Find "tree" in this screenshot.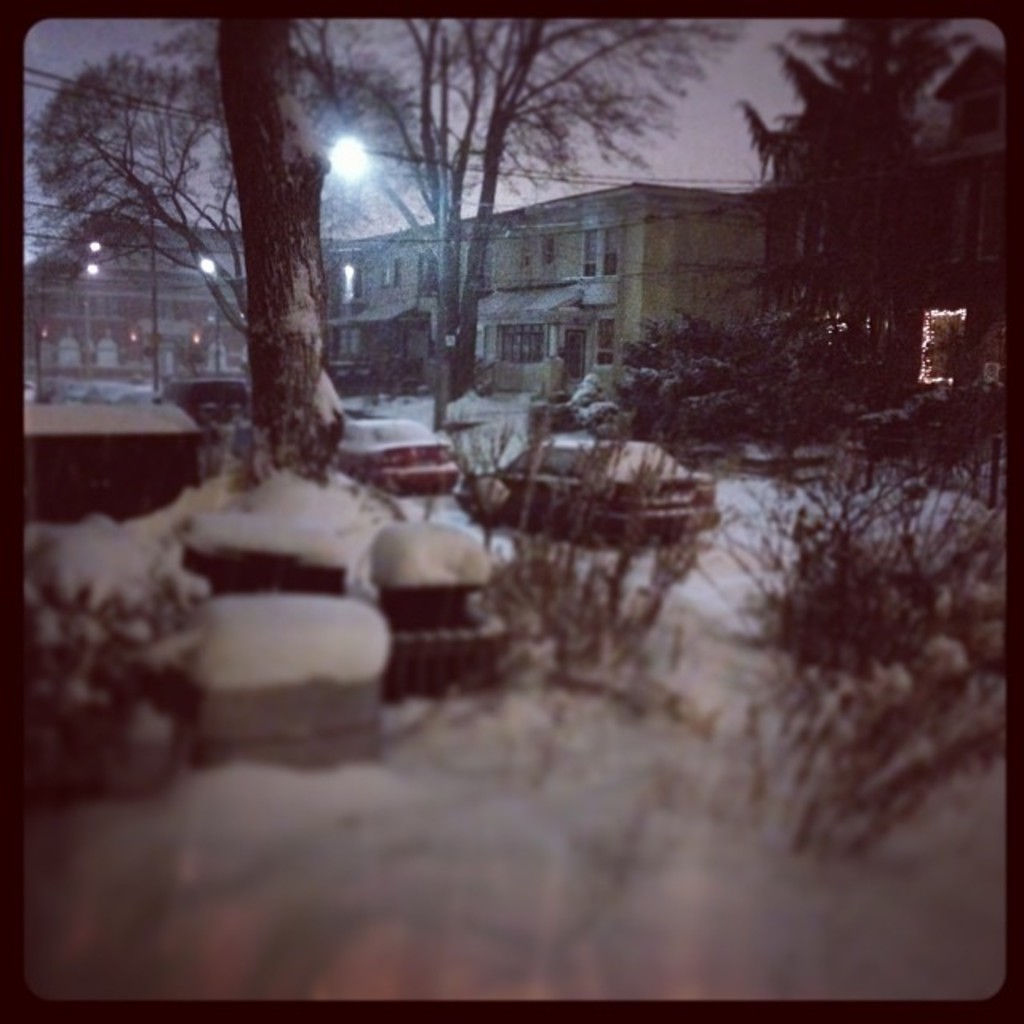
The bounding box for "tree" is {"x1": 213, "y1": 19, "x2": 349, "y2": 478}.
